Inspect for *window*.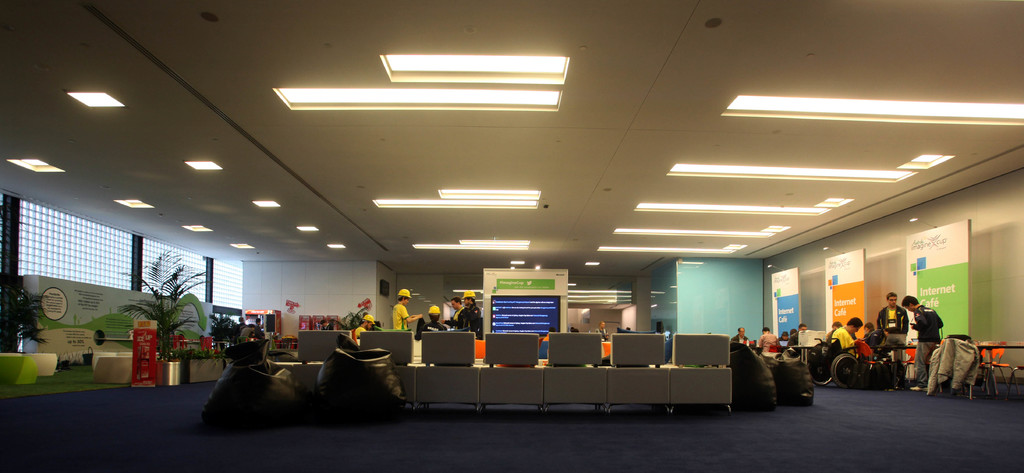
Inspection: (x1=0, y1=192, x2=4, y2=271).
